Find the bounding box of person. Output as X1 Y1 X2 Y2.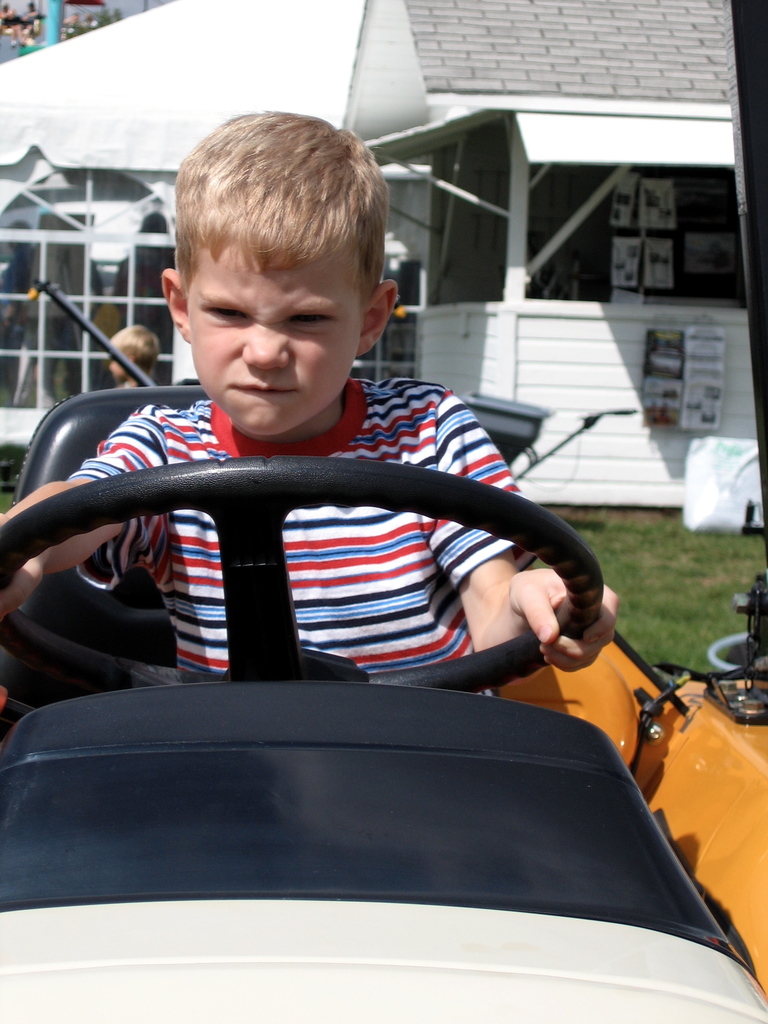
8 239 642 707.
